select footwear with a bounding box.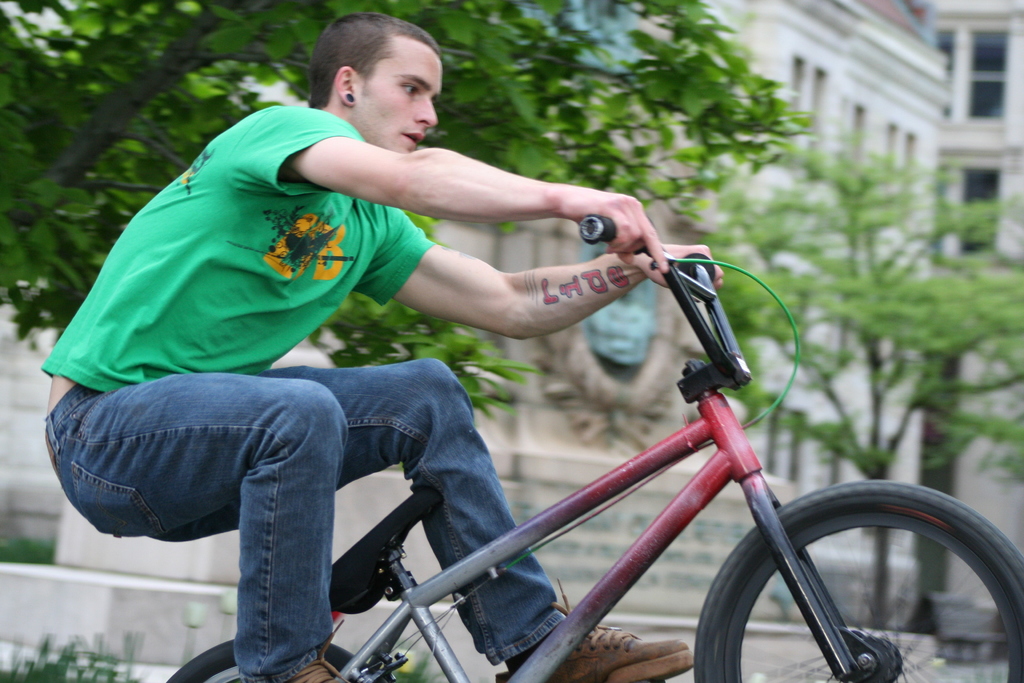
<region>506, 574, 698, 682</region>.
